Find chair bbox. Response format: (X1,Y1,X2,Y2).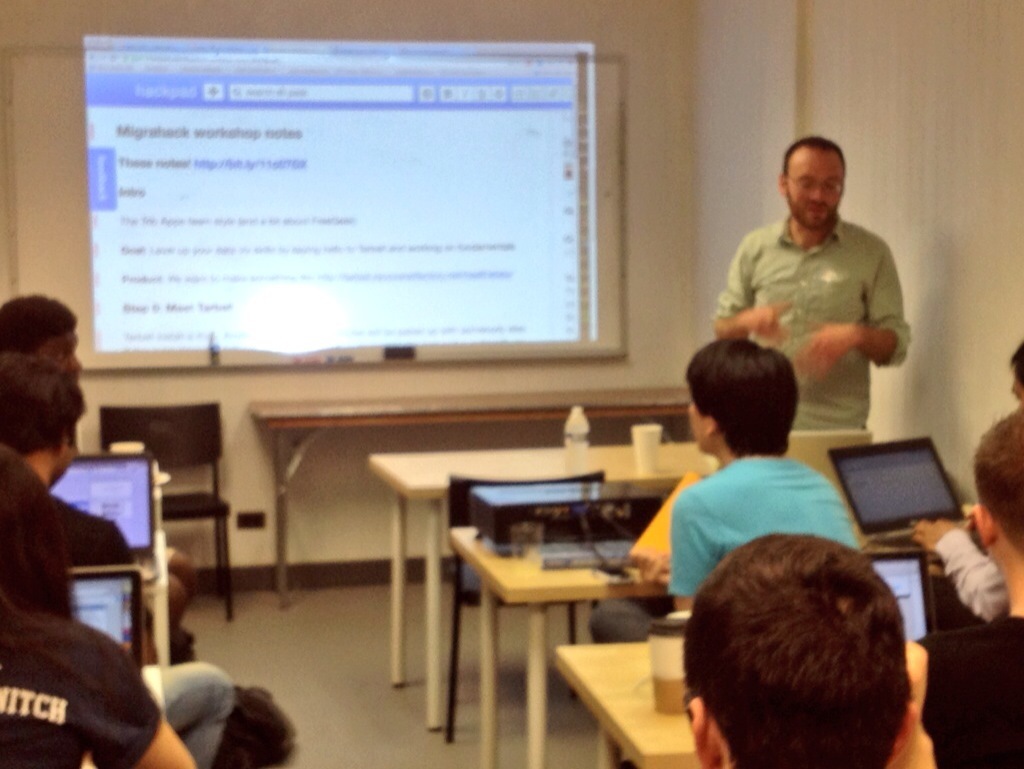
(447,473,608,747).
